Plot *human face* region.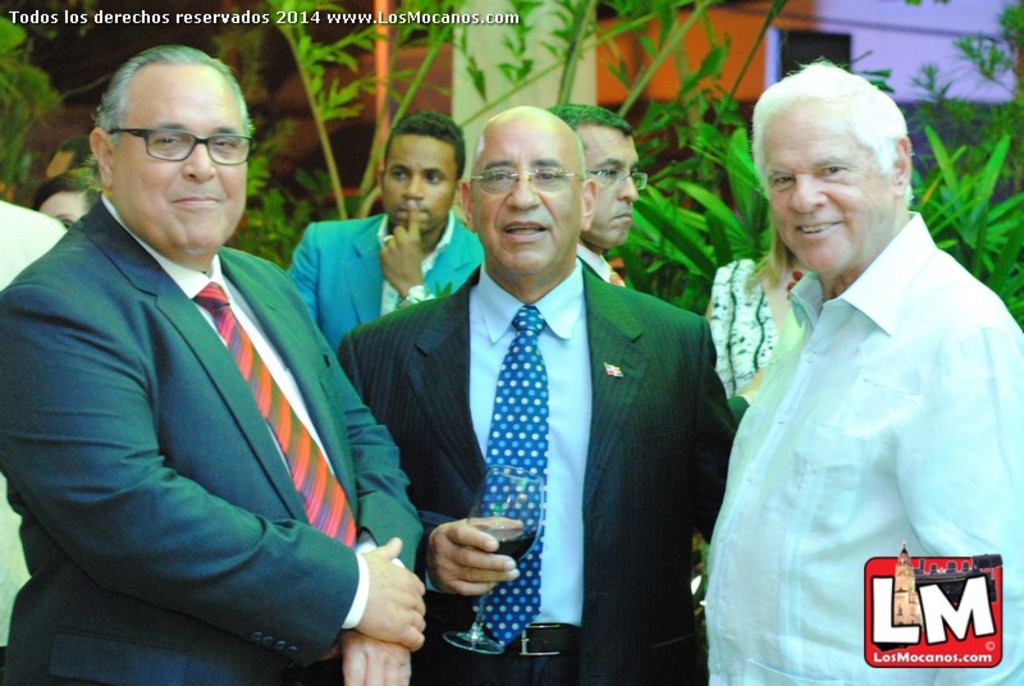
Plotted at left=575, top=128, right=643, bottom=250.
